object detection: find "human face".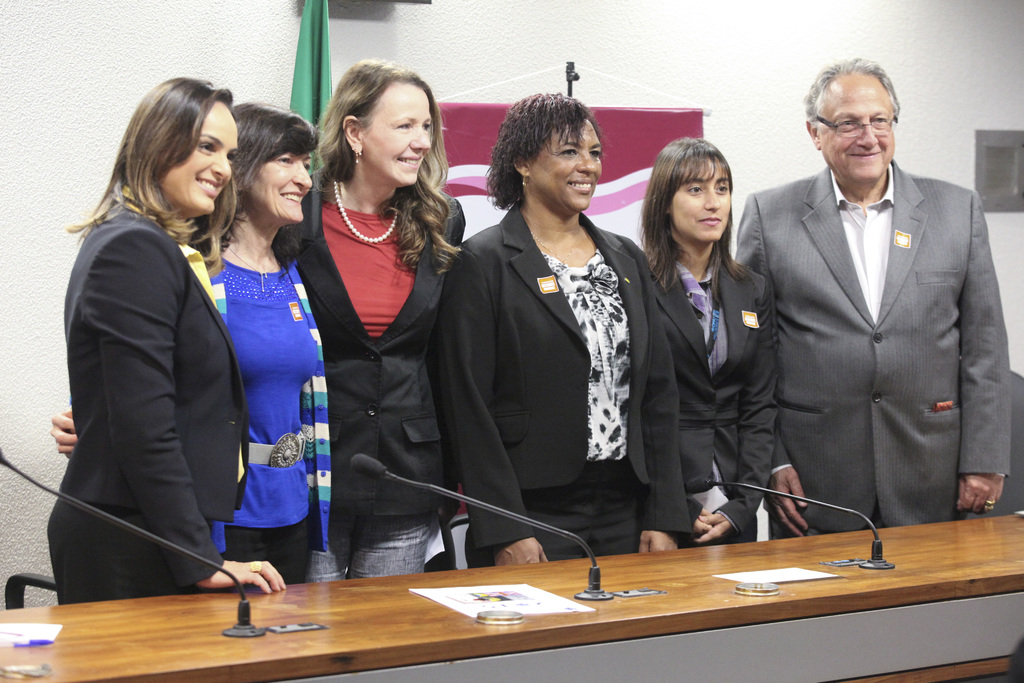
(left=250, top=148, right=316, bottom=229).
